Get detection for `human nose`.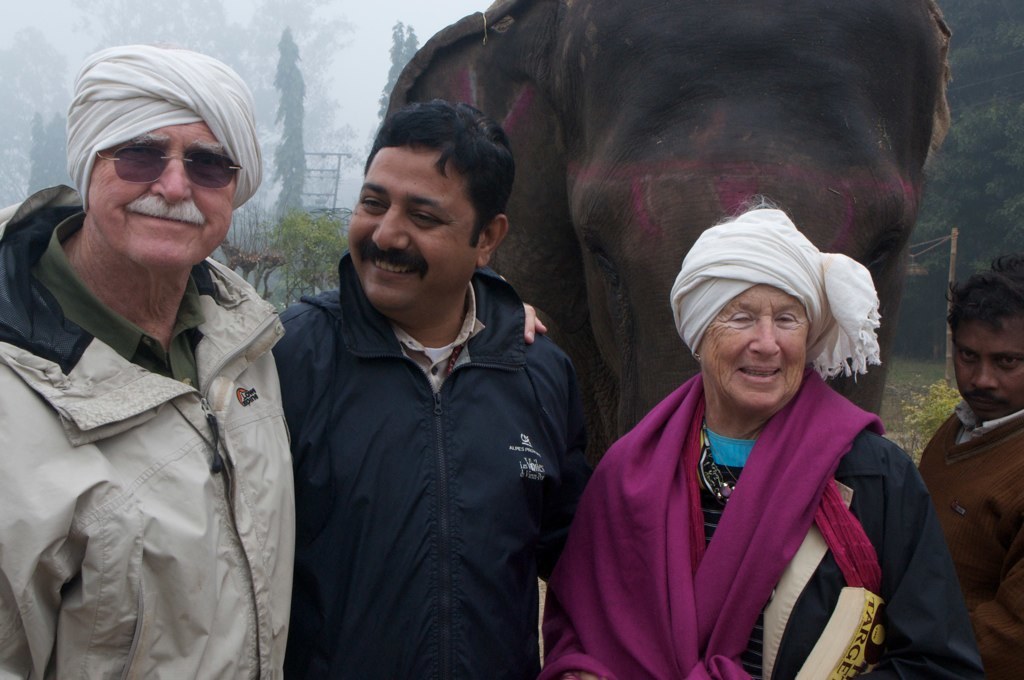
Detection: {"left": 748, "top": 319, "right": 779, "bottom": 357}.
